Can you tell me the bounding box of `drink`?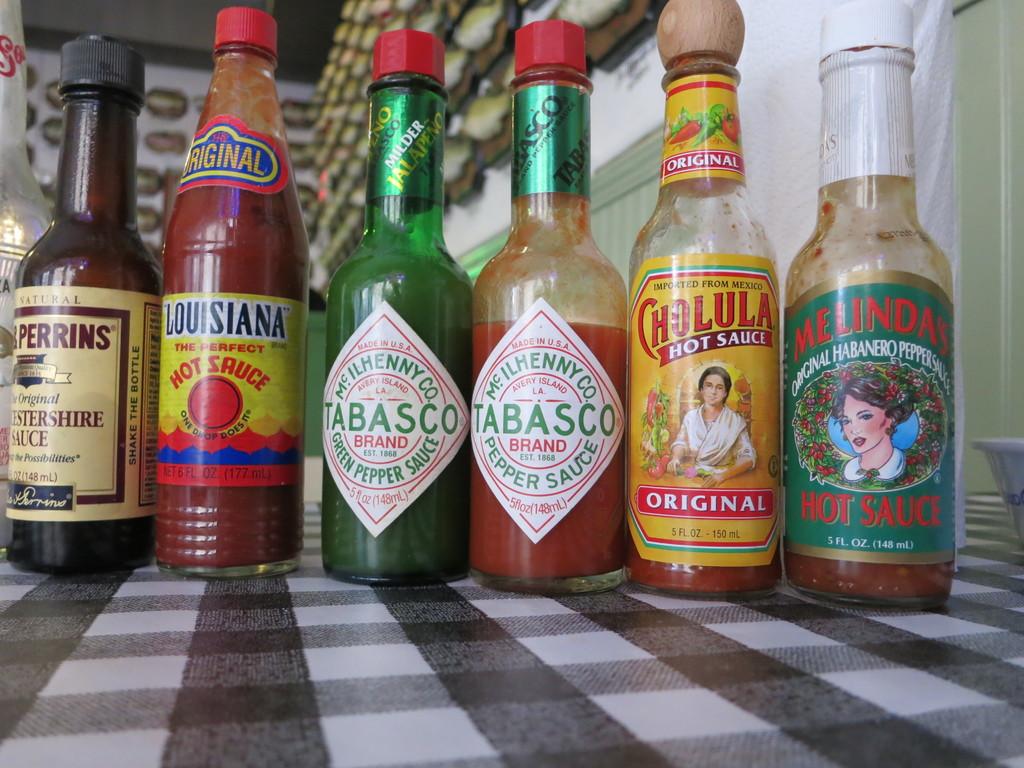
crop(148, 33, 292, 580).
